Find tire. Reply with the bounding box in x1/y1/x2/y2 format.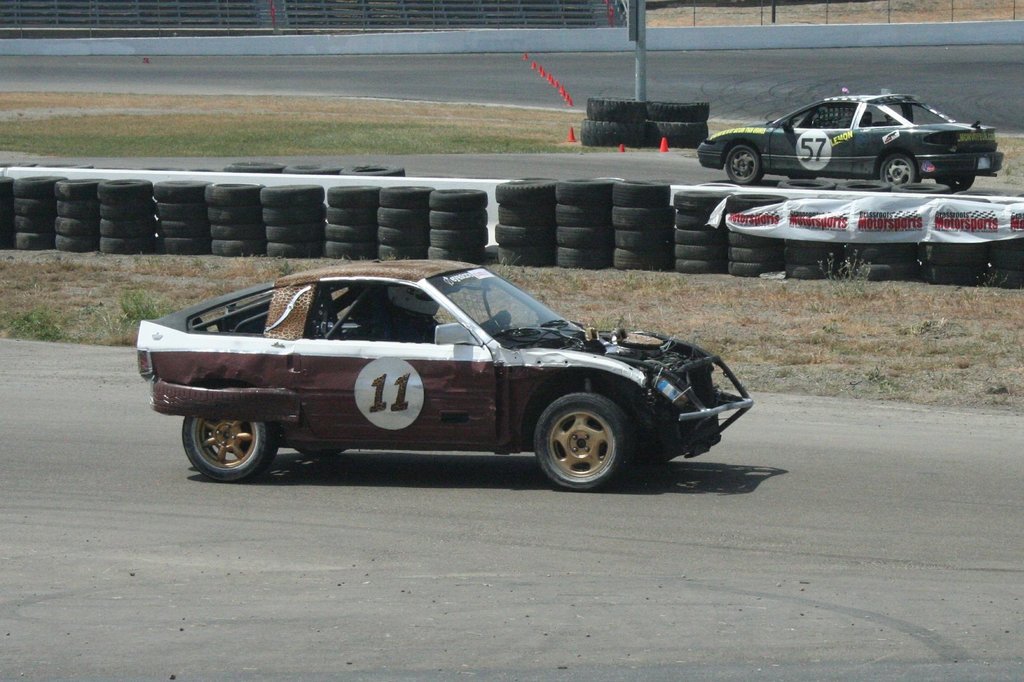
345/163/405/179.
